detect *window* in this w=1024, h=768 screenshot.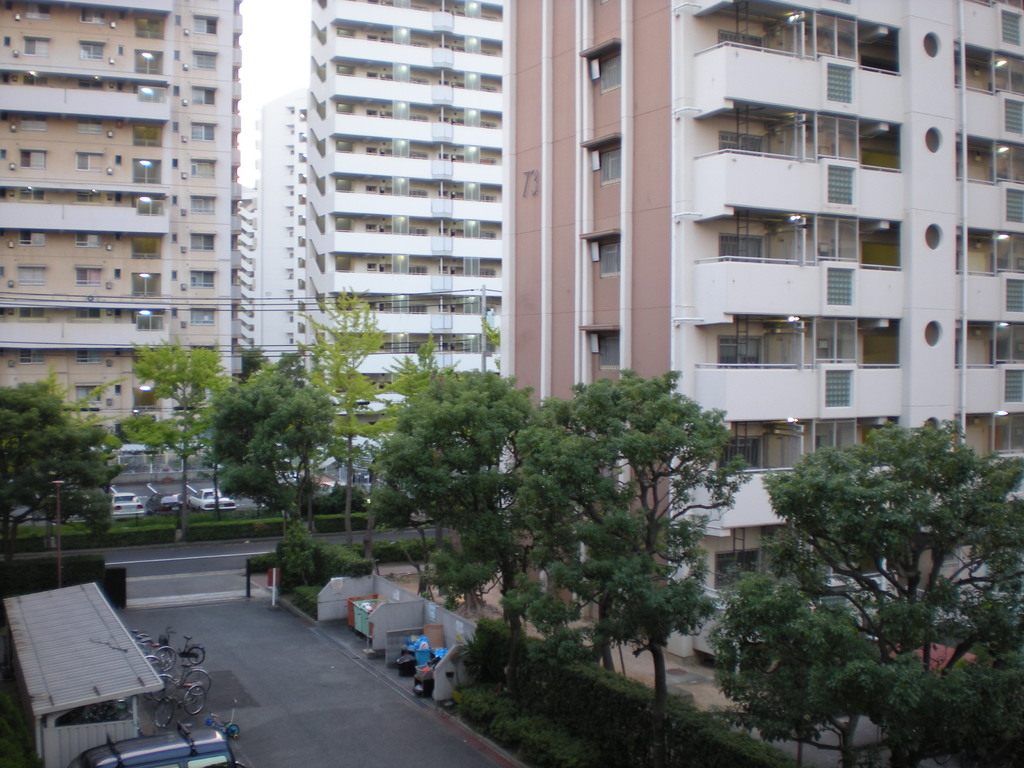
Detection: 600:151:623:182.
